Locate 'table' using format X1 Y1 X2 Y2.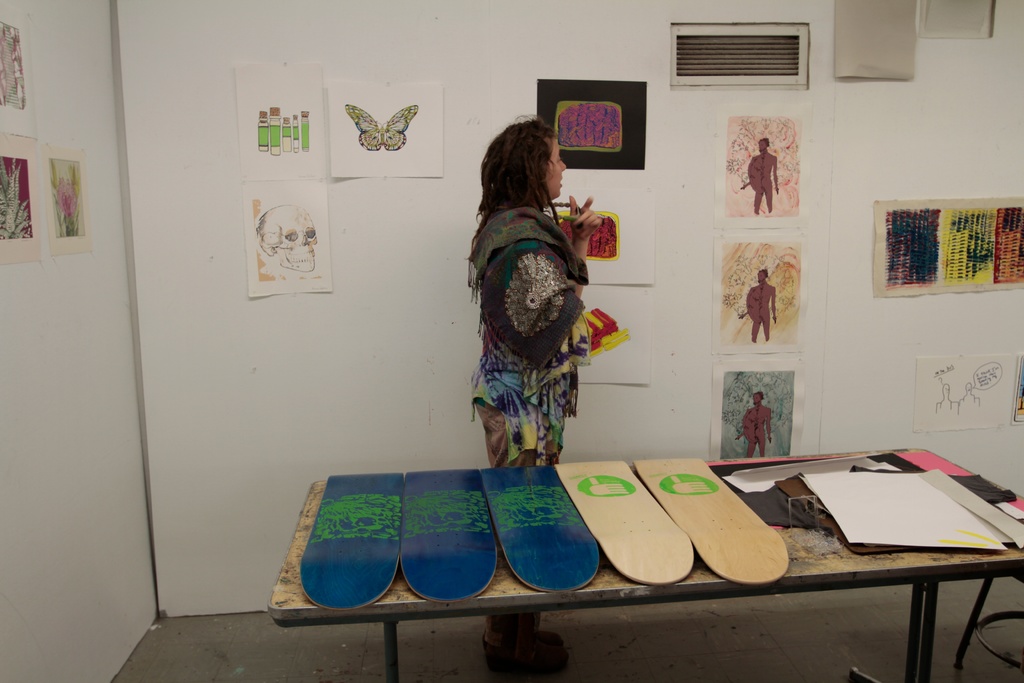
380 449 1023 682.
